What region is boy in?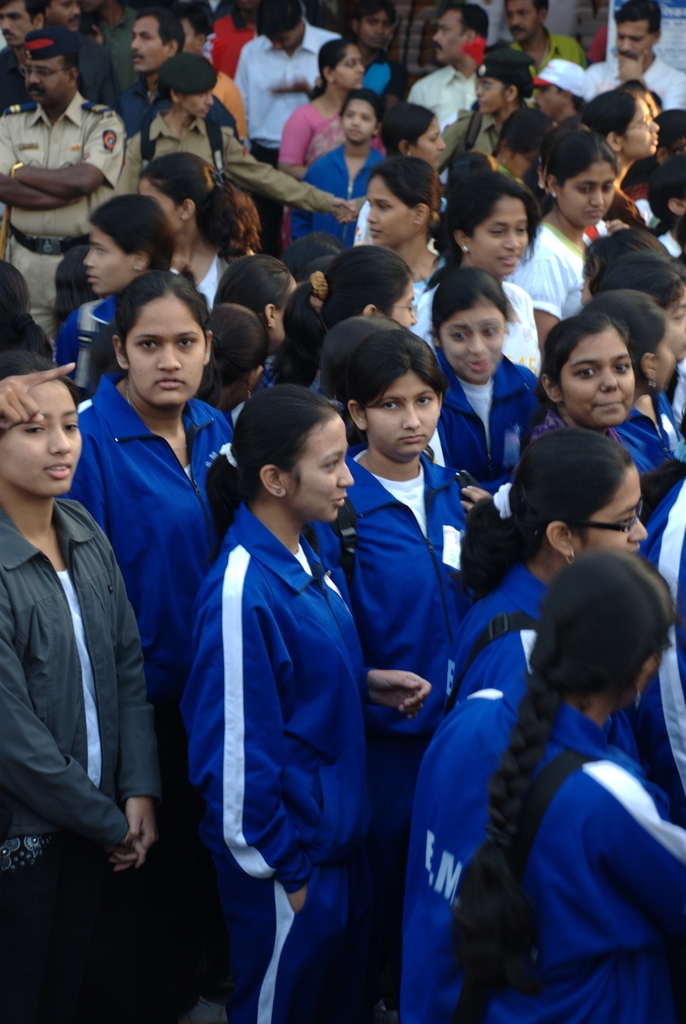
(532,57,587,122).
